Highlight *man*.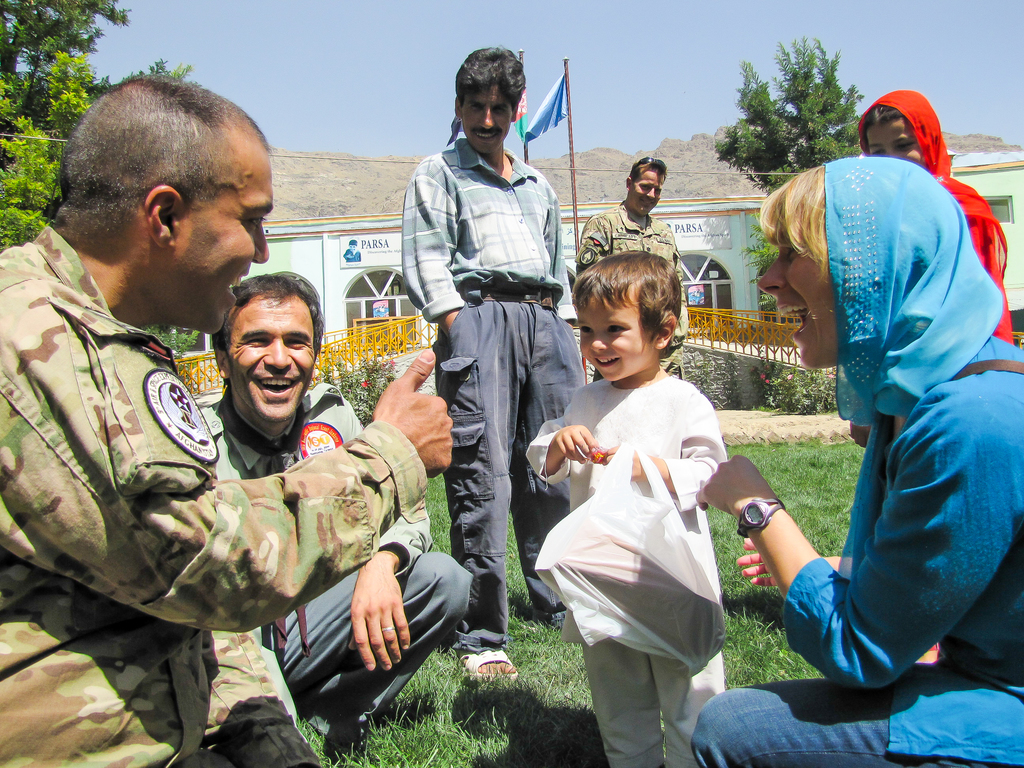
Highlighted region: region(689, 156, 1023, 767).
